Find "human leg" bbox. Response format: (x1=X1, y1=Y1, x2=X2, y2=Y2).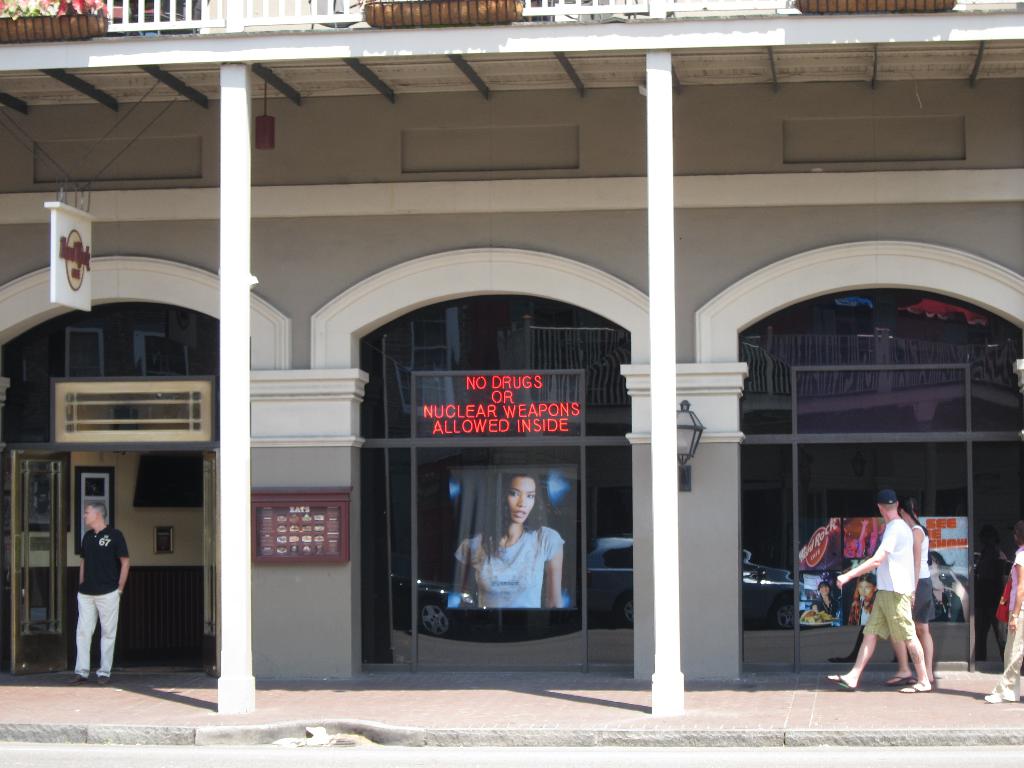
(x1=887, y1=616, x2=918, y2=686).
